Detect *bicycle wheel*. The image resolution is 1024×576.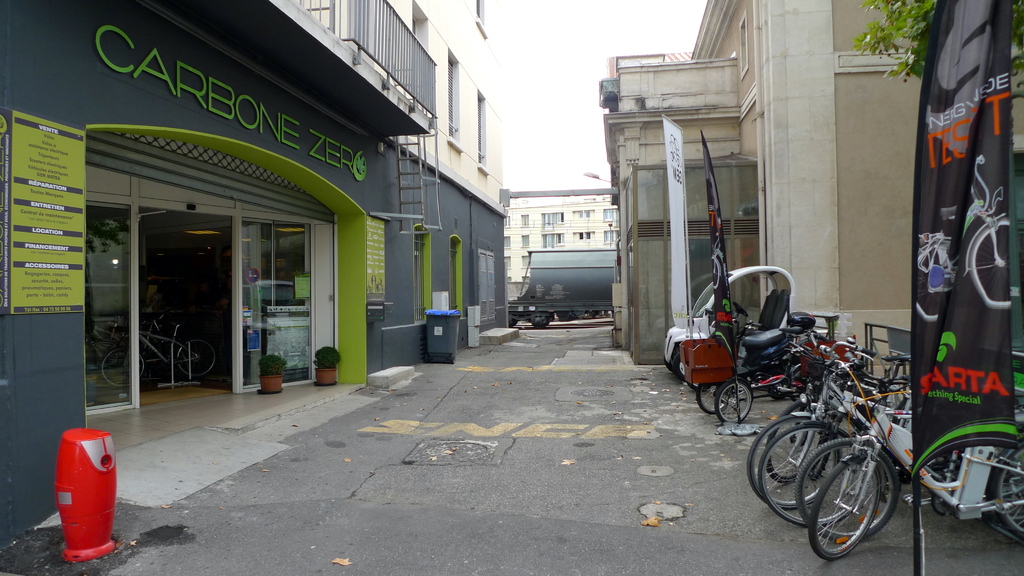
detection(808, 456, 878, 560).
